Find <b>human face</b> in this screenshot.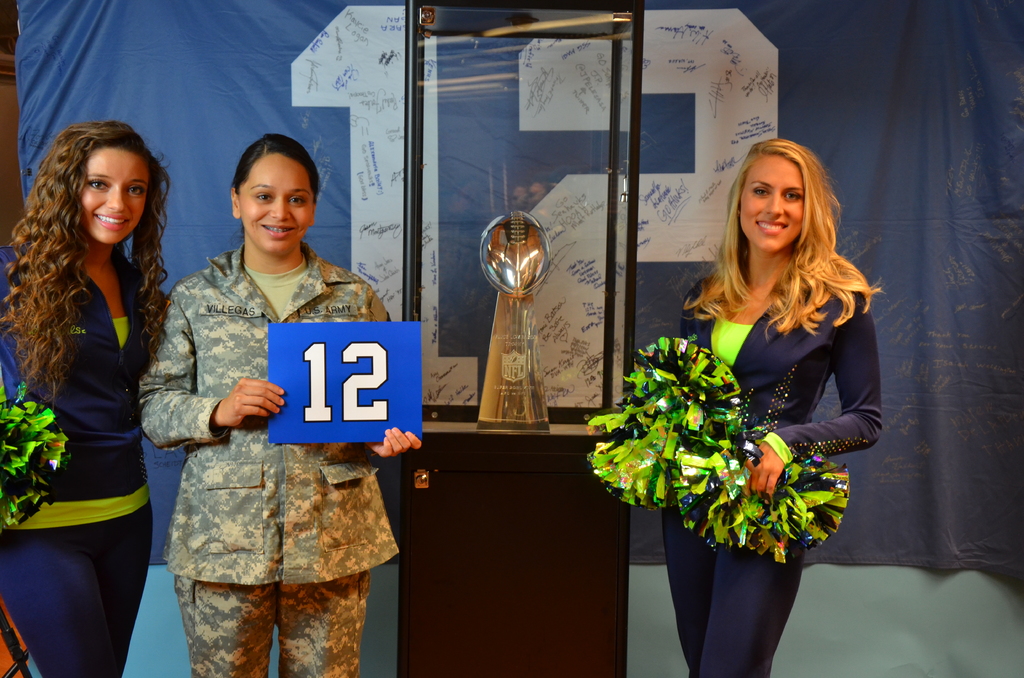
The bounding box for <b>human face</b> is box=[740, 157, 806, 254].
